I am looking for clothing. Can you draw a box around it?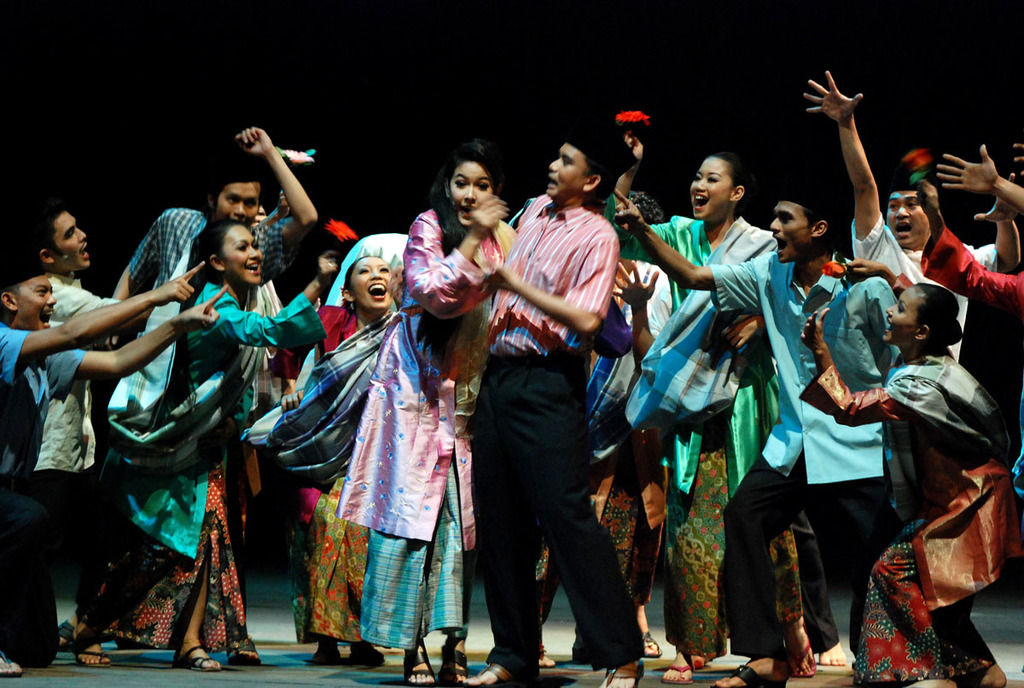
Sure, the bounding box is bbox(0, 315, 88, 630).
